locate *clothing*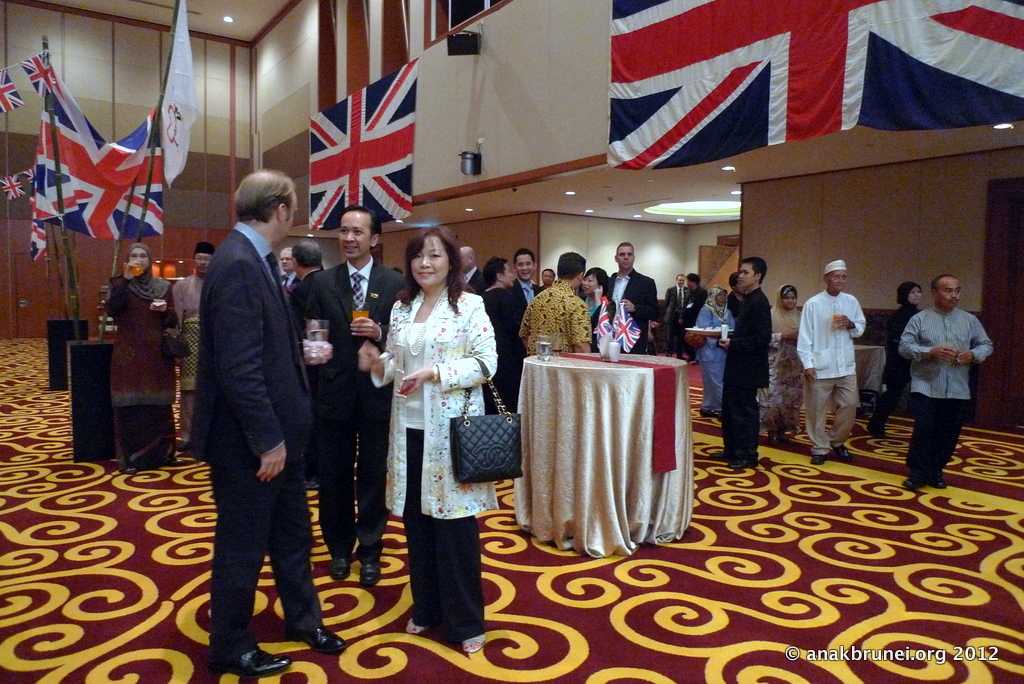
detection(887, 276, 922, 399)
